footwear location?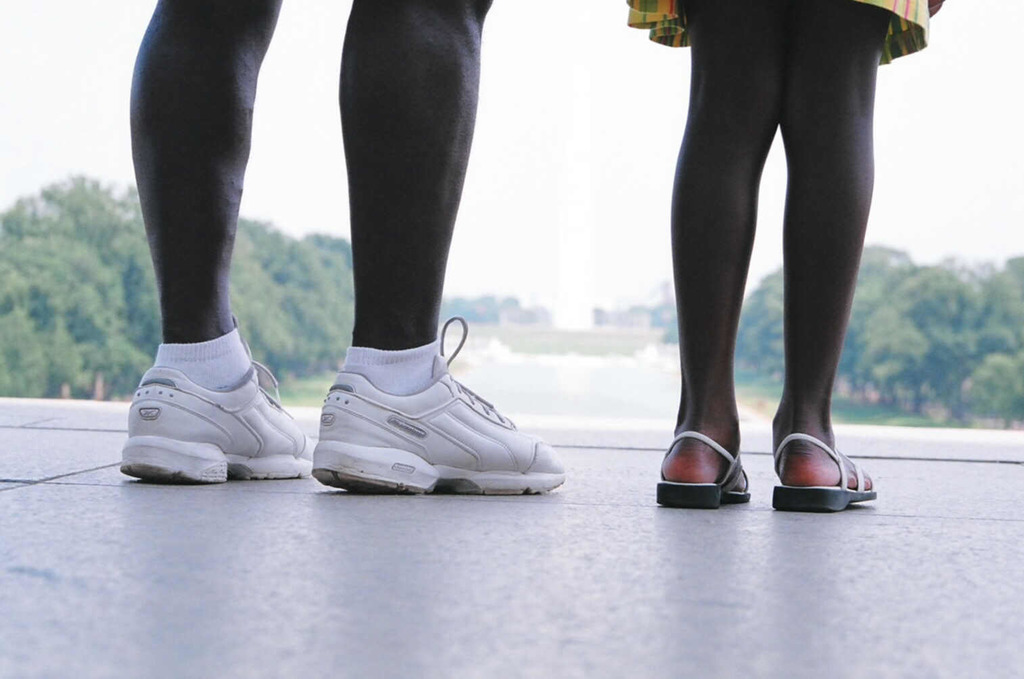
rect(654, 431, 749, 508)
